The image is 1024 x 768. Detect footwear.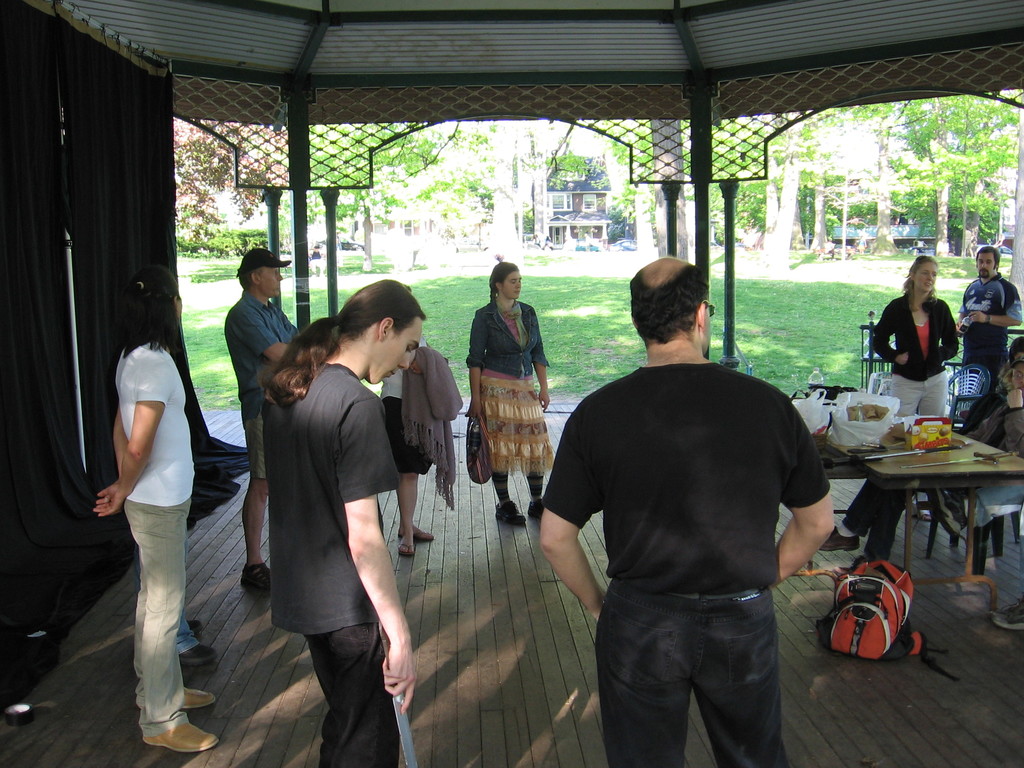
Detection: bbox=(392, 526, 435, 542).
